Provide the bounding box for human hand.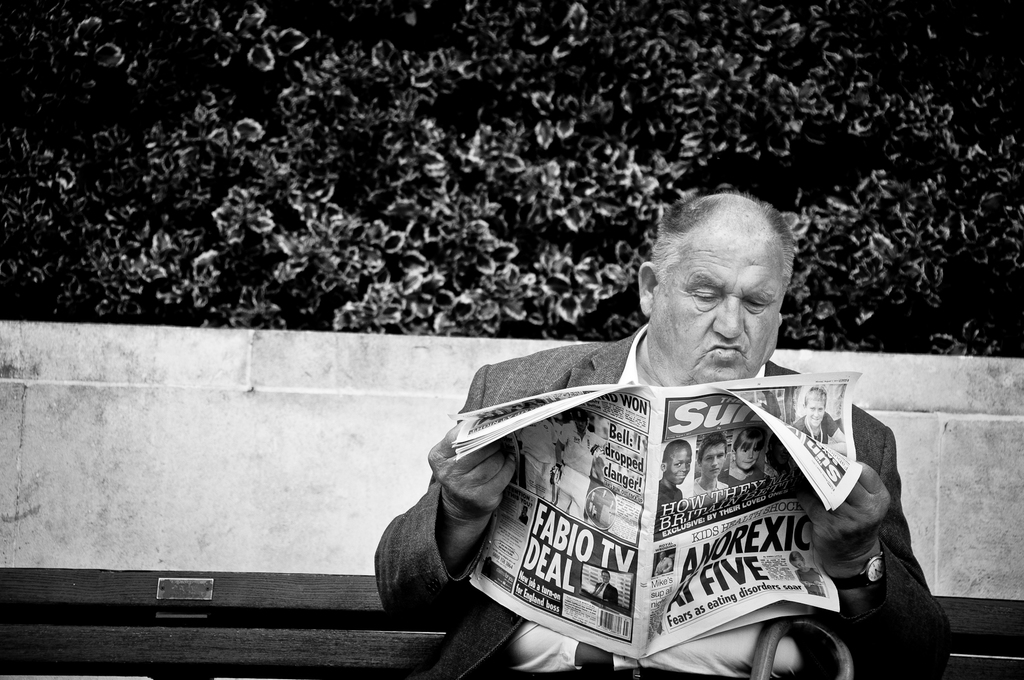
crop(791, 461, 891, 574).
